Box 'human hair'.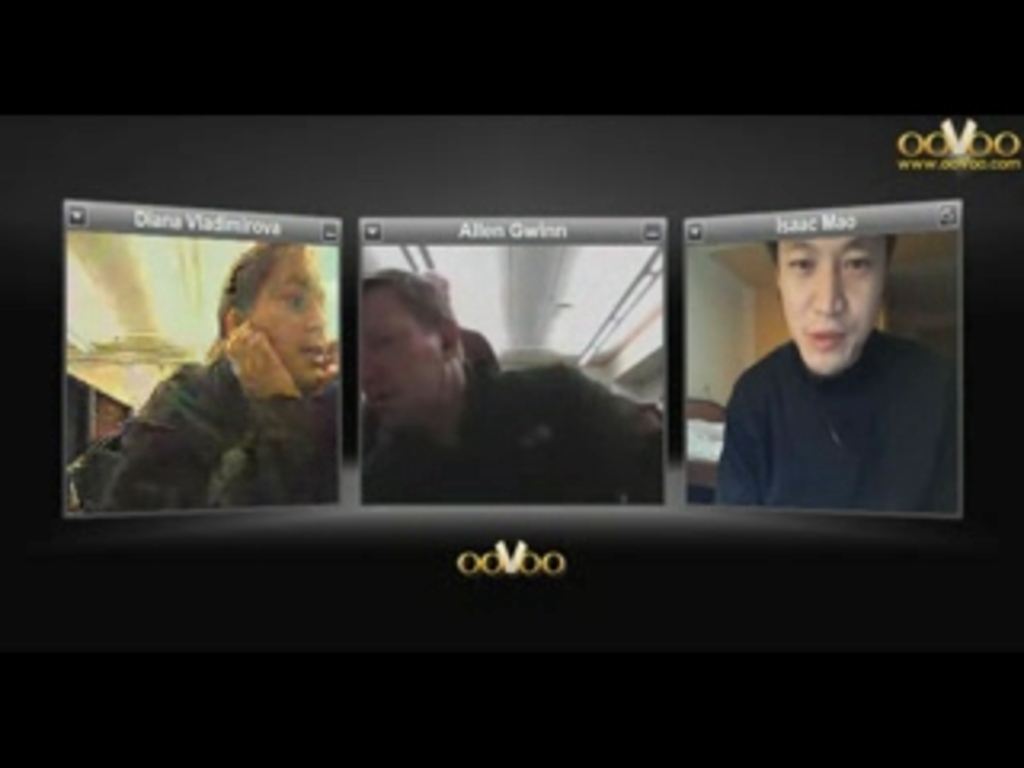
<region>218, 240, 314, 342</region>.
